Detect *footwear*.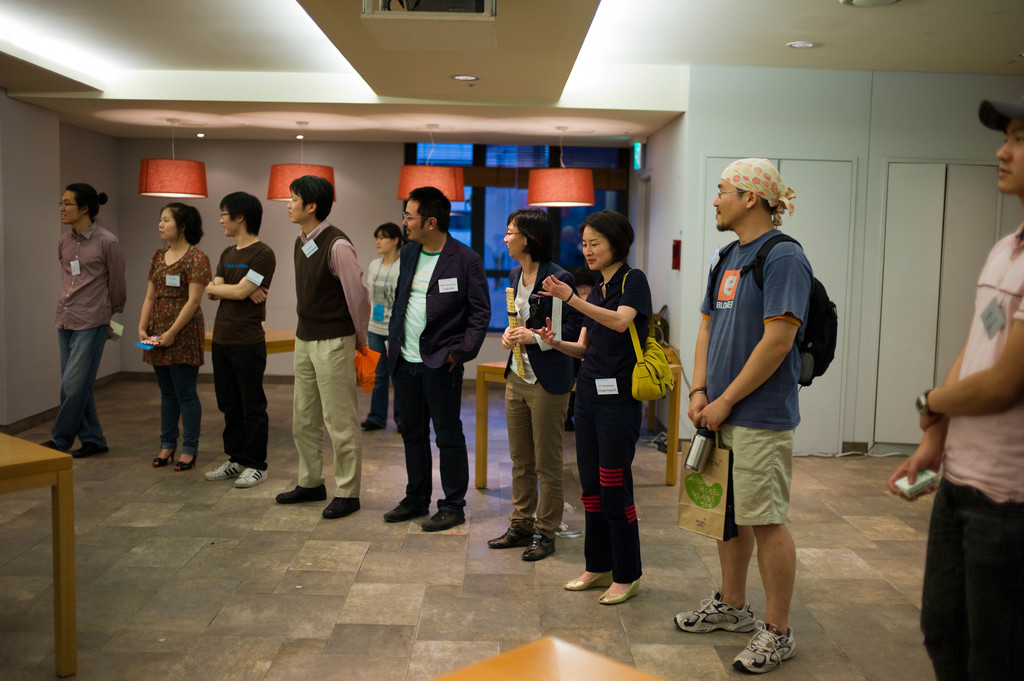
Detected at [38, 439, 61, 454].
